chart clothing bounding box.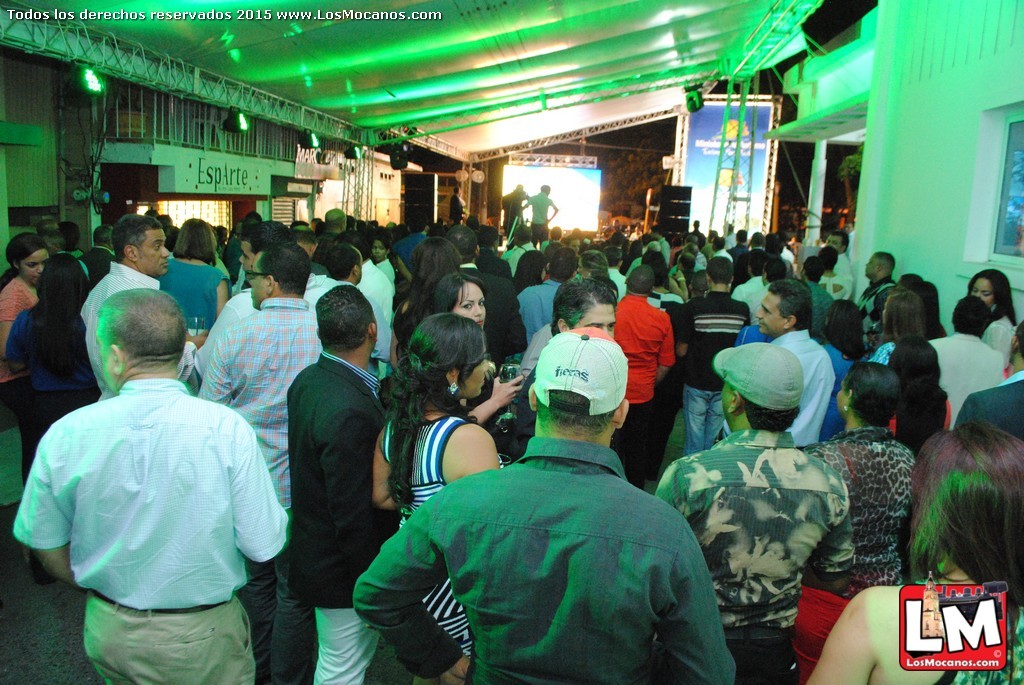
Charted: BBox(766, 327, 828, 421).
